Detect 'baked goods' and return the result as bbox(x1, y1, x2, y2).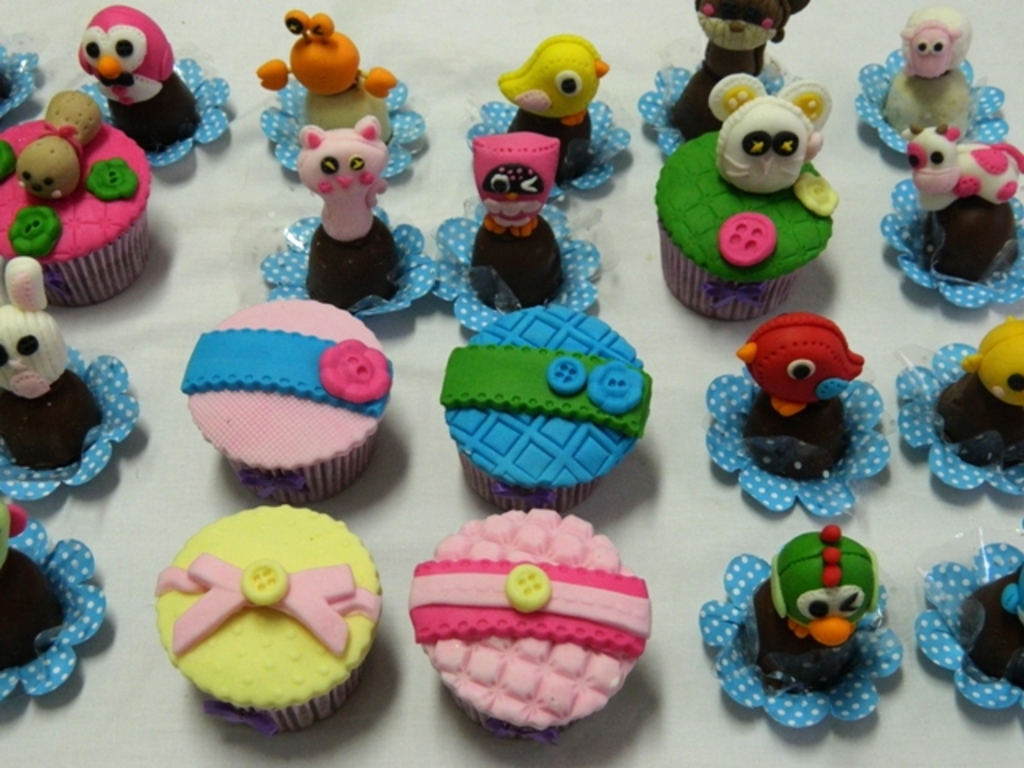
bbox(659, 66, 835, 323).
